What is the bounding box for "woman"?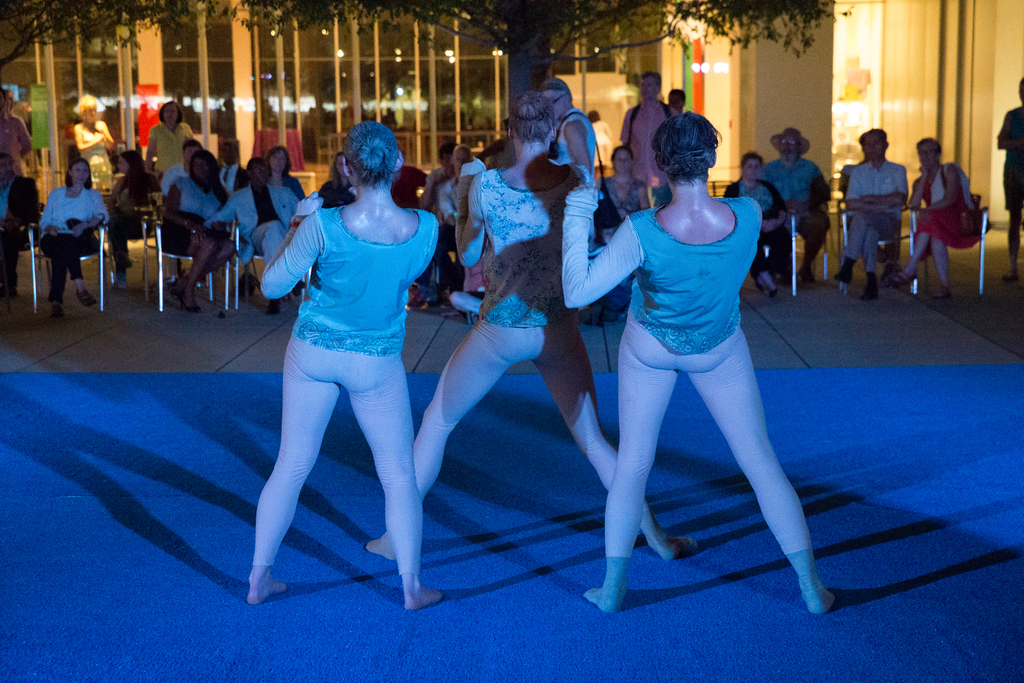
(893,136,993,295).
